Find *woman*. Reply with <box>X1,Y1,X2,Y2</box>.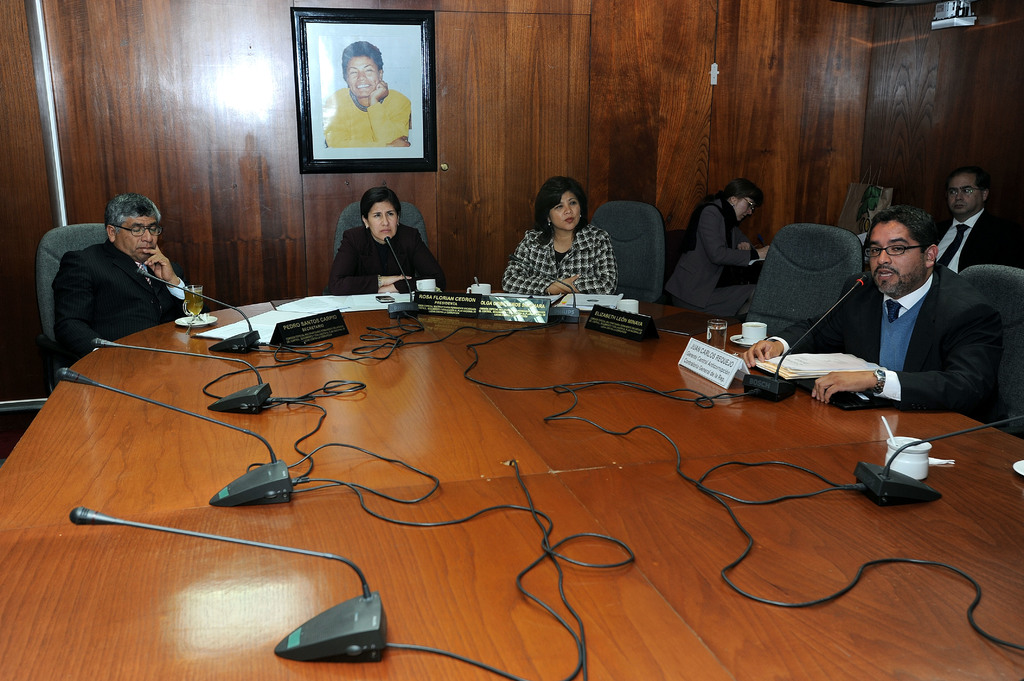
<box>328,184,440,294</box>.
